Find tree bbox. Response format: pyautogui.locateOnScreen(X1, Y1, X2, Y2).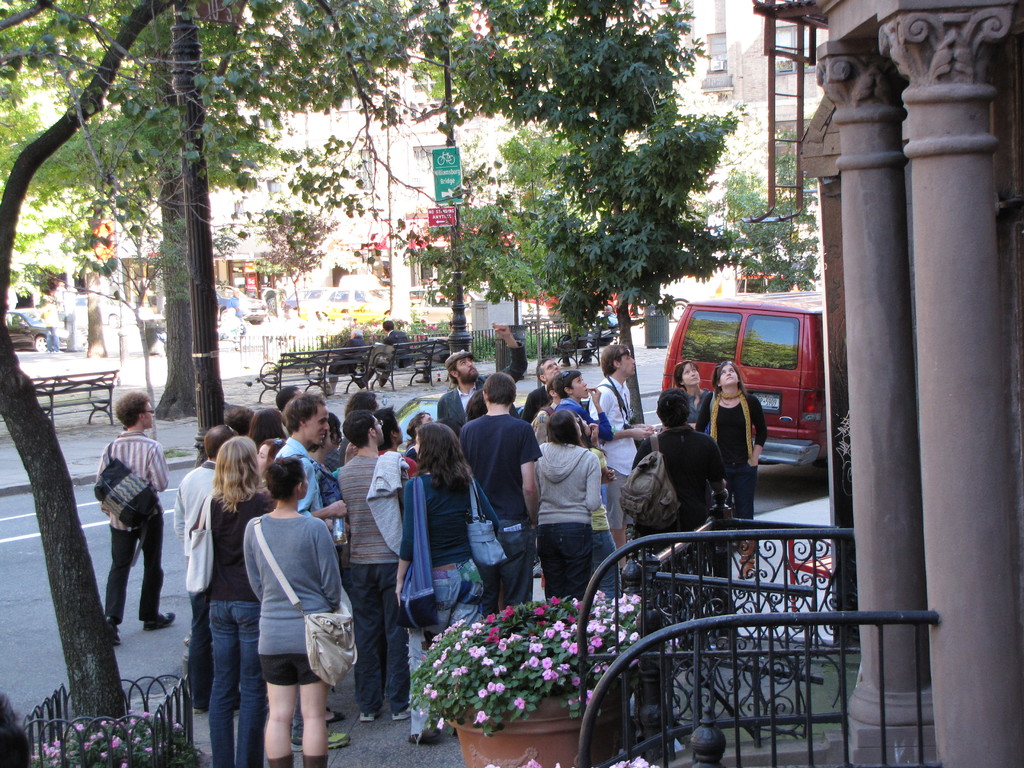
pyautogui.locateOnScreen(415, 0, 742, 422).
